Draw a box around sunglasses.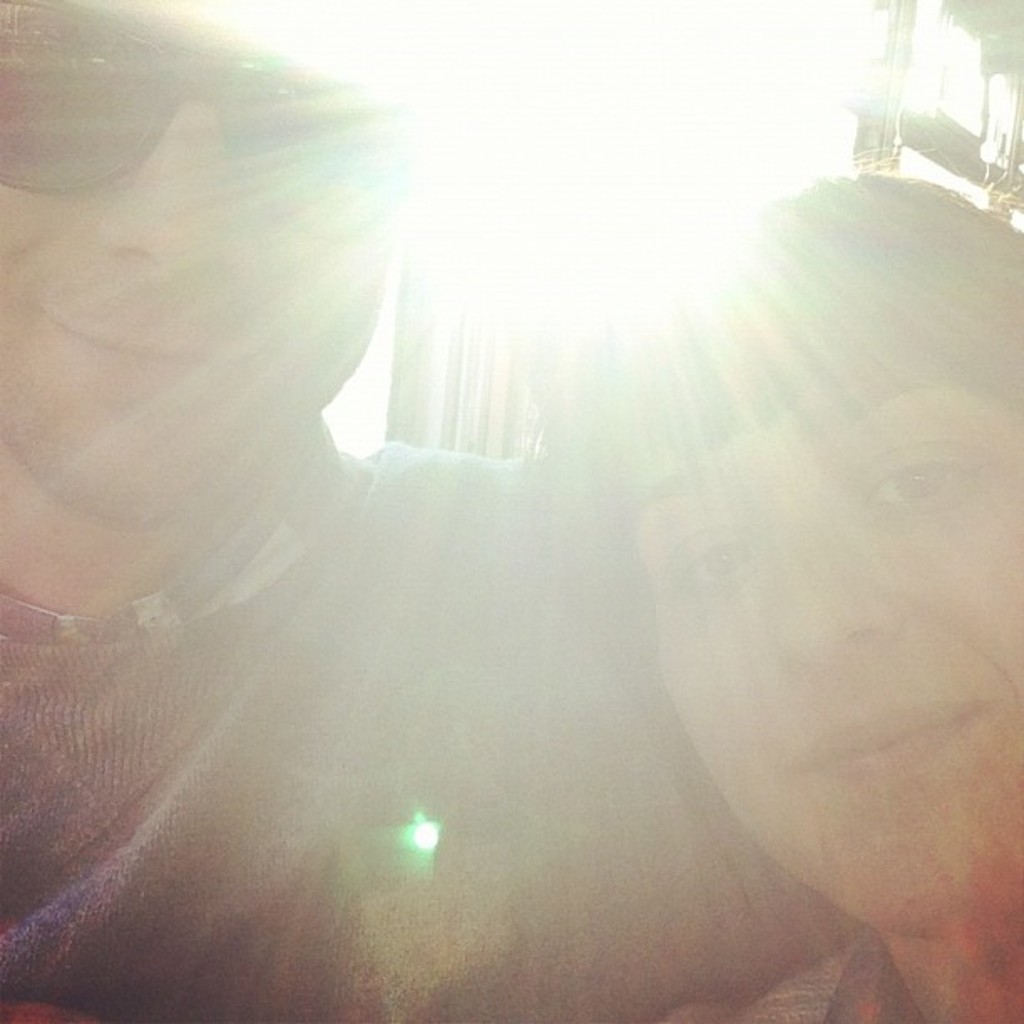
bbox(0, 0, 408, 236).
